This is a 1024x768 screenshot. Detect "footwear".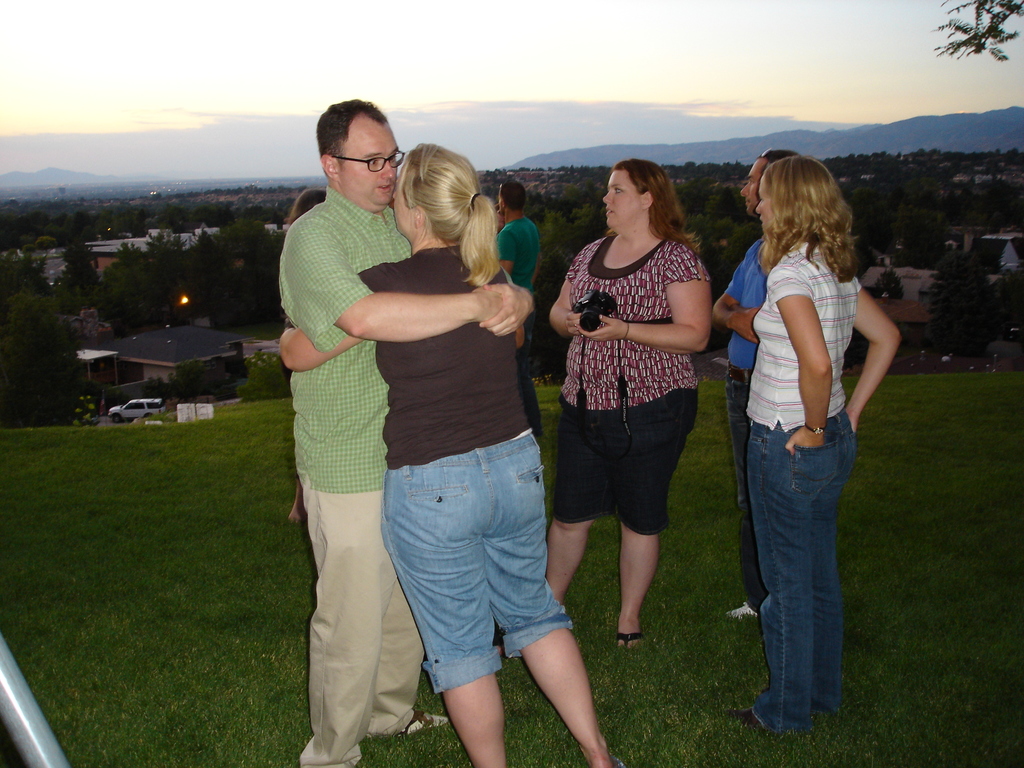
(393, 710, 451, 737).
